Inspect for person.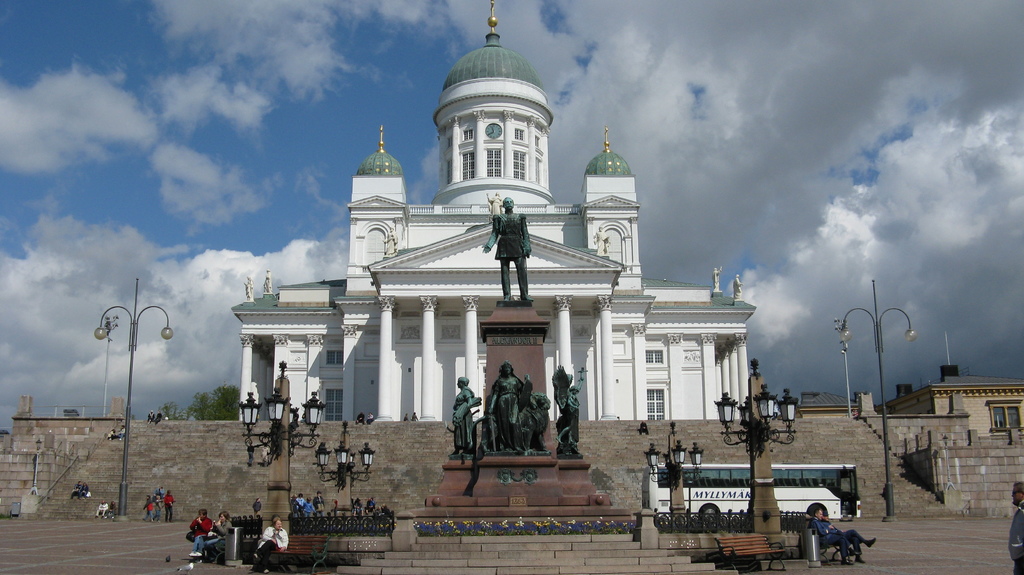
Inspection: (188,507,211,556).
